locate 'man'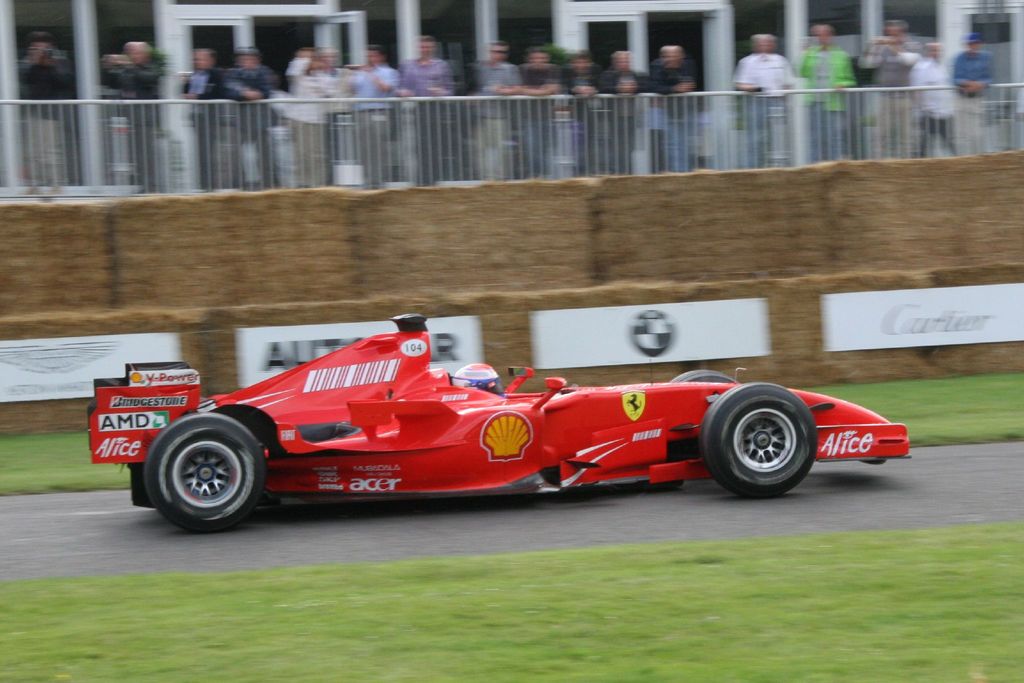
[735, 32, 796, 166]
